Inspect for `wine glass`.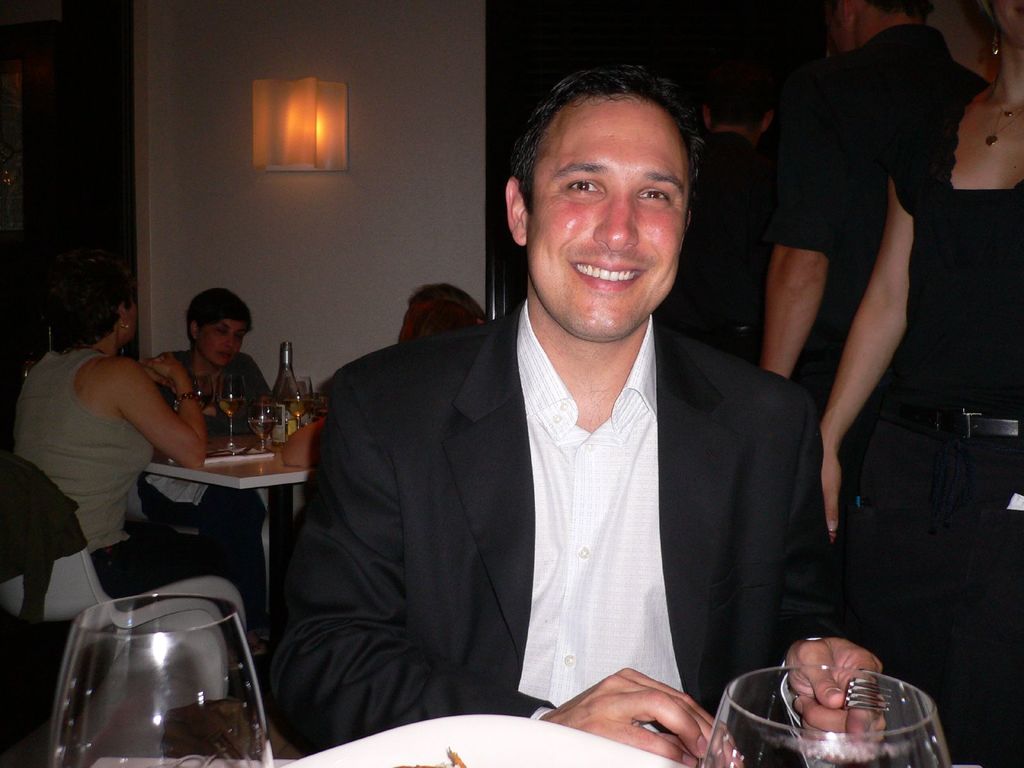
Inspection: select_region(282, 377, 313, 425).
